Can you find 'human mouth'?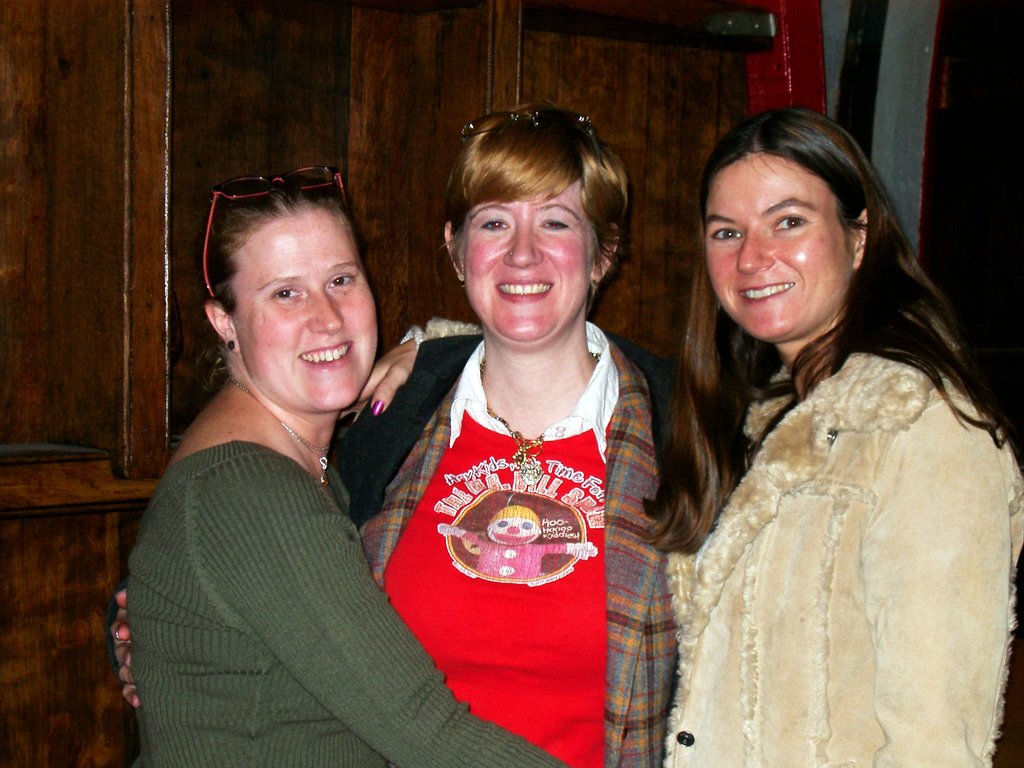
Yes, bounding box: 293/340/355/369.
